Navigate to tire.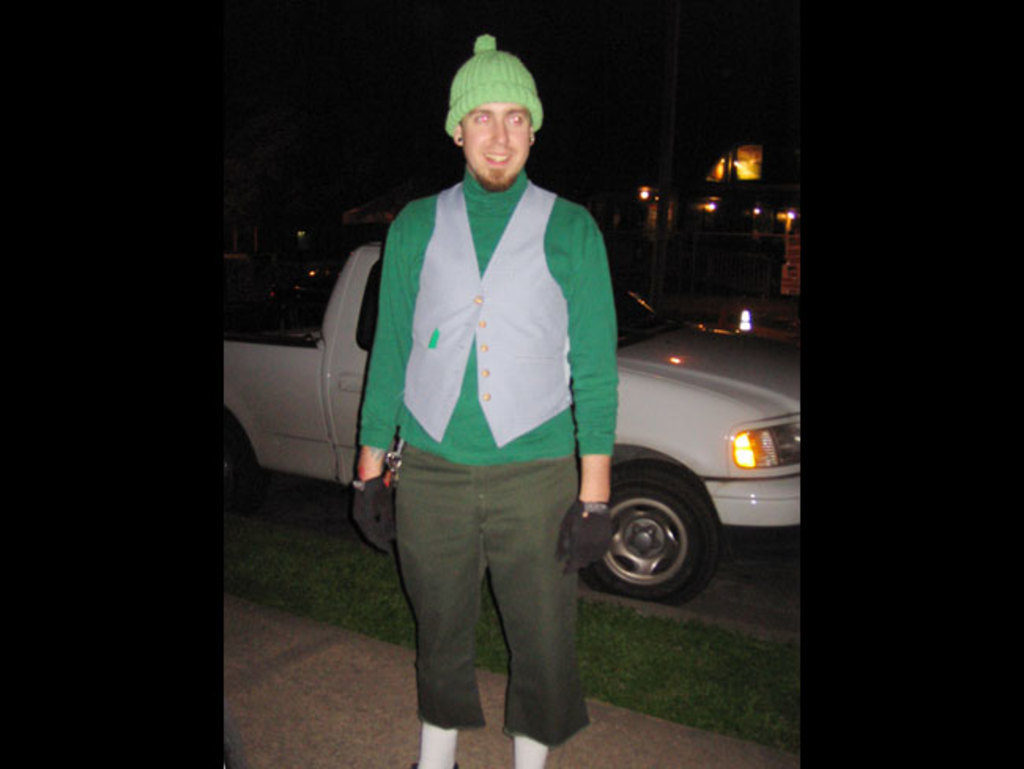
Navigation target: pyautogui.locateOnScreen(581, 462, 723, 610).
